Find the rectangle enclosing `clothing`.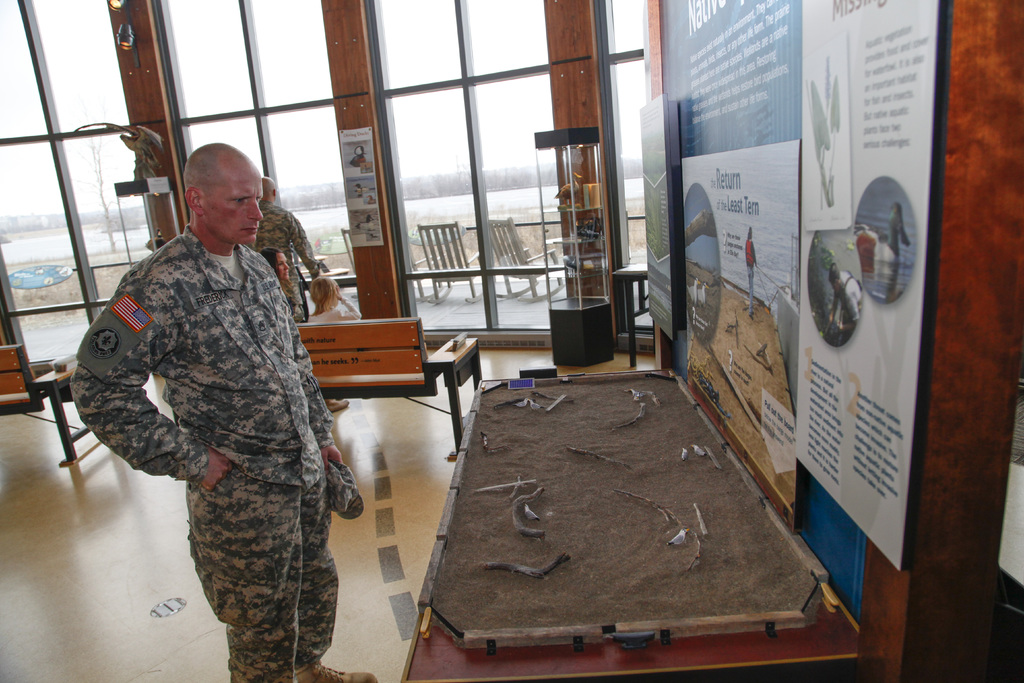
[88, 166, 356, 657].
